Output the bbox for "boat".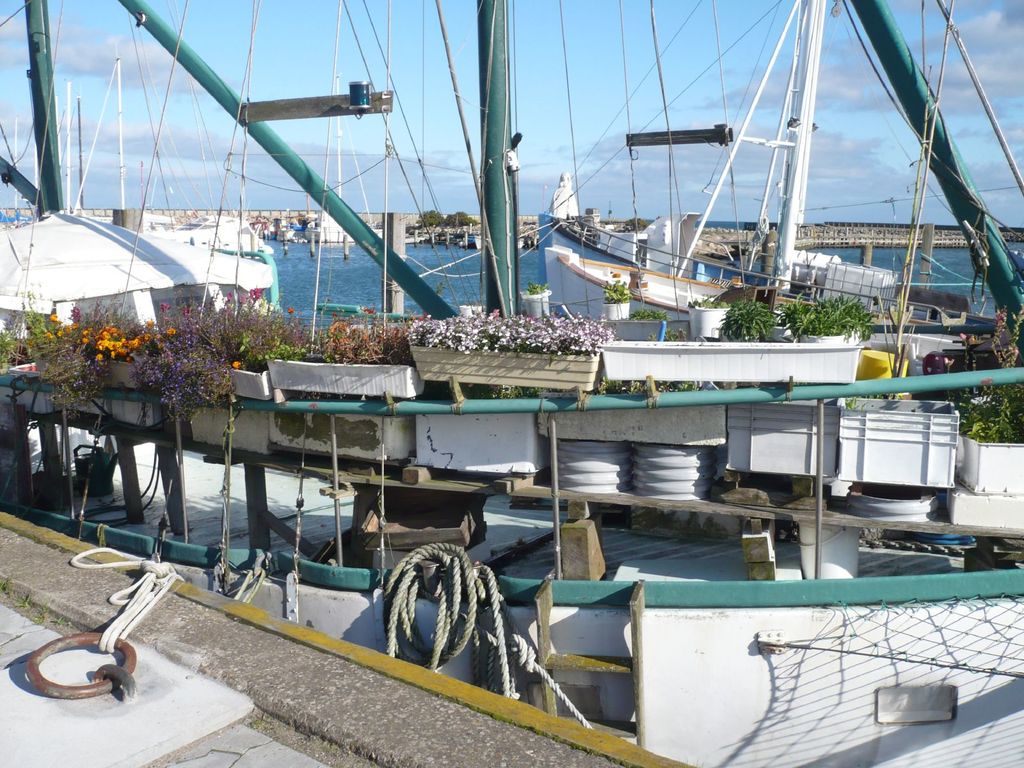
538 0 975 323.
